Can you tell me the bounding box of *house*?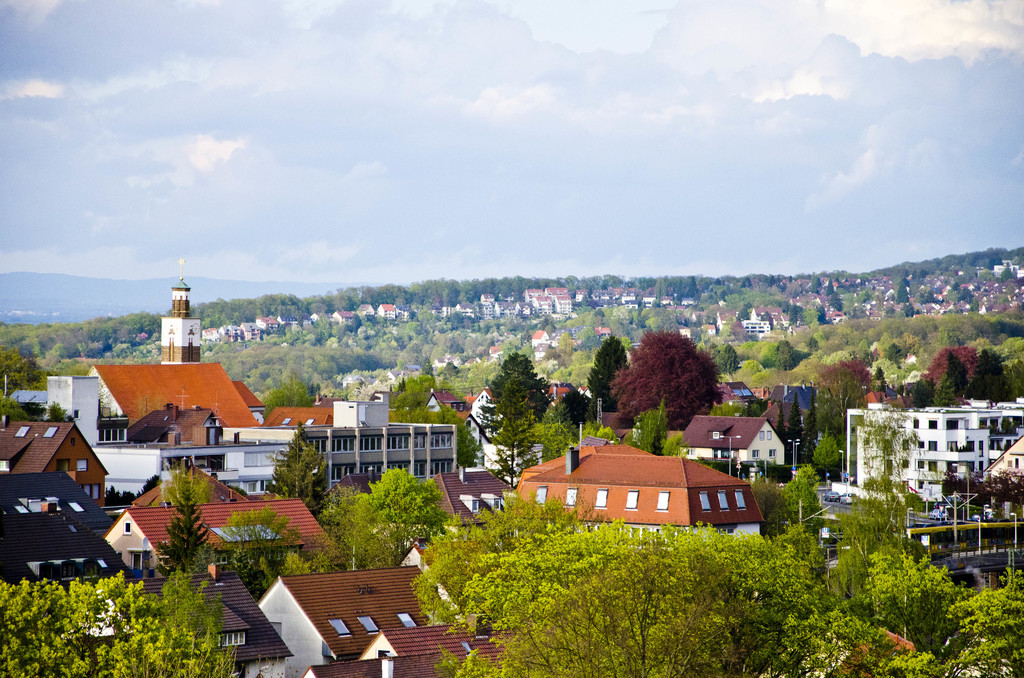
l=904, t=351, r=917, b=364.
